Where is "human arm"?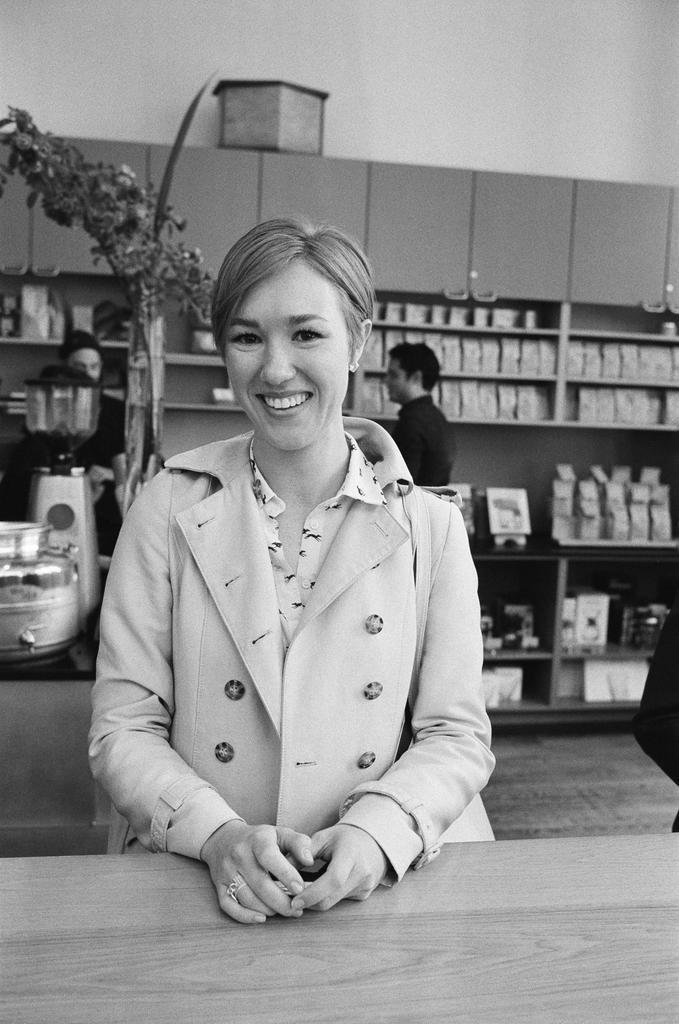
<region>392, 424, 420, 476</region>.
